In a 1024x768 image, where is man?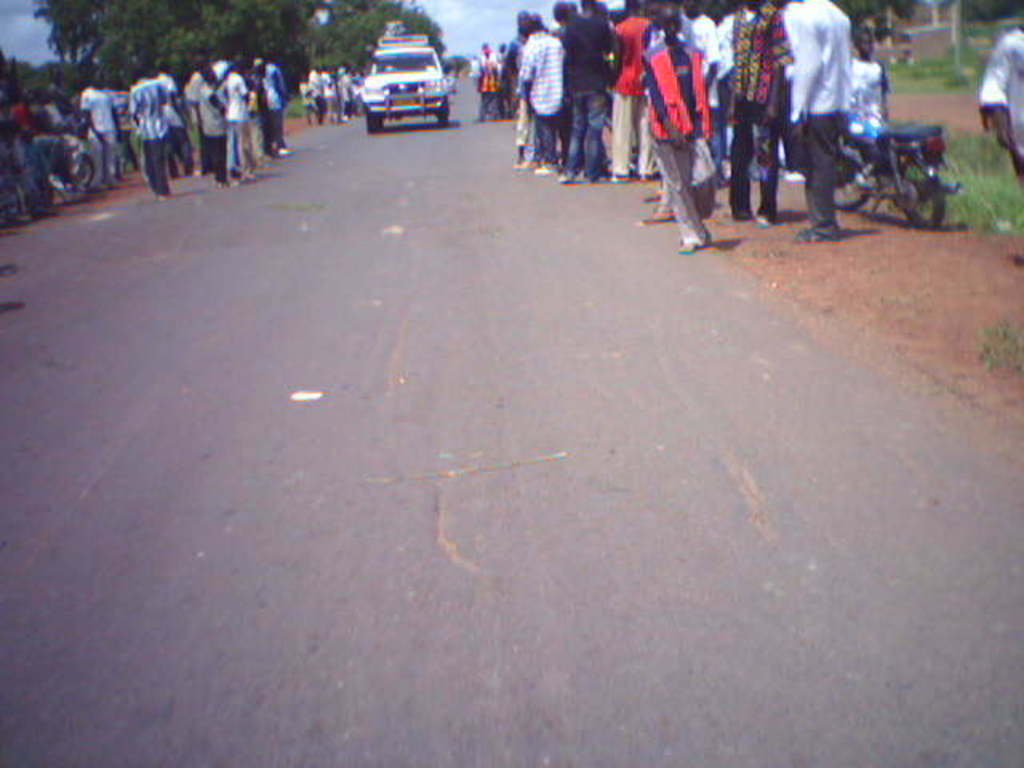
left=522, top=14, right=573, bottom=171.
